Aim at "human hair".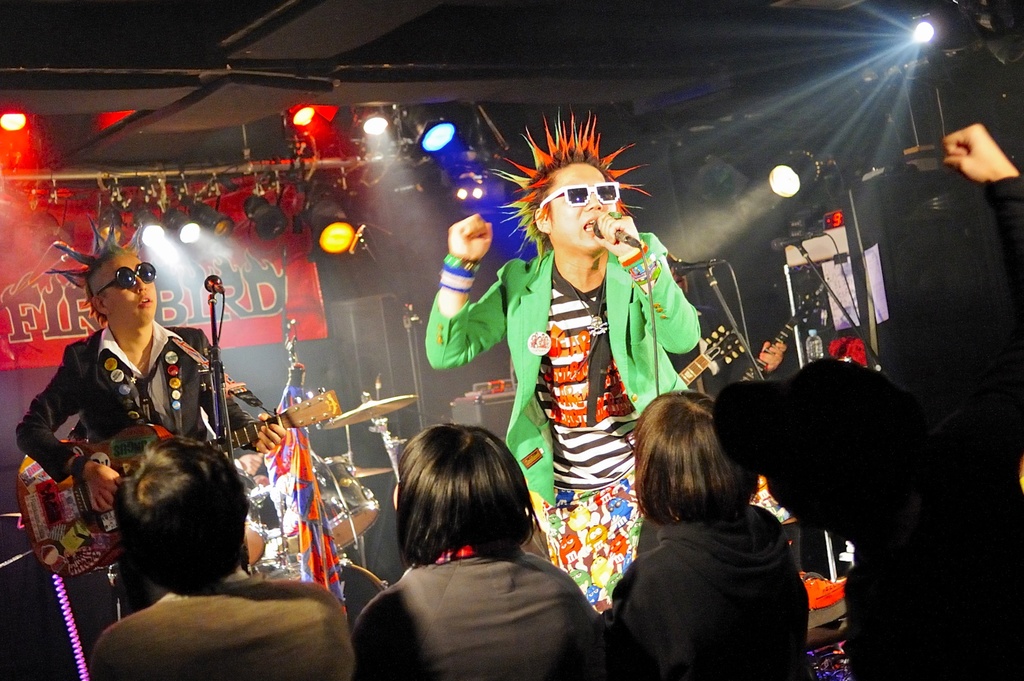
Aimed at Rect(84, 250, 119, 303).
